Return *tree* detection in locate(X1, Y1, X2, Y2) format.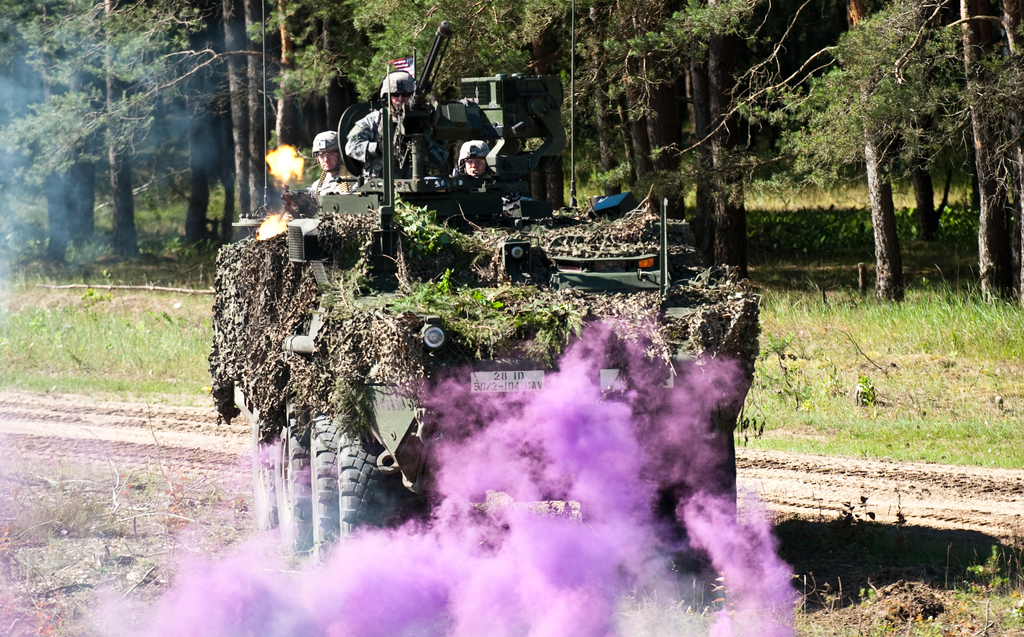
locate(518, 0, 635, 183).
